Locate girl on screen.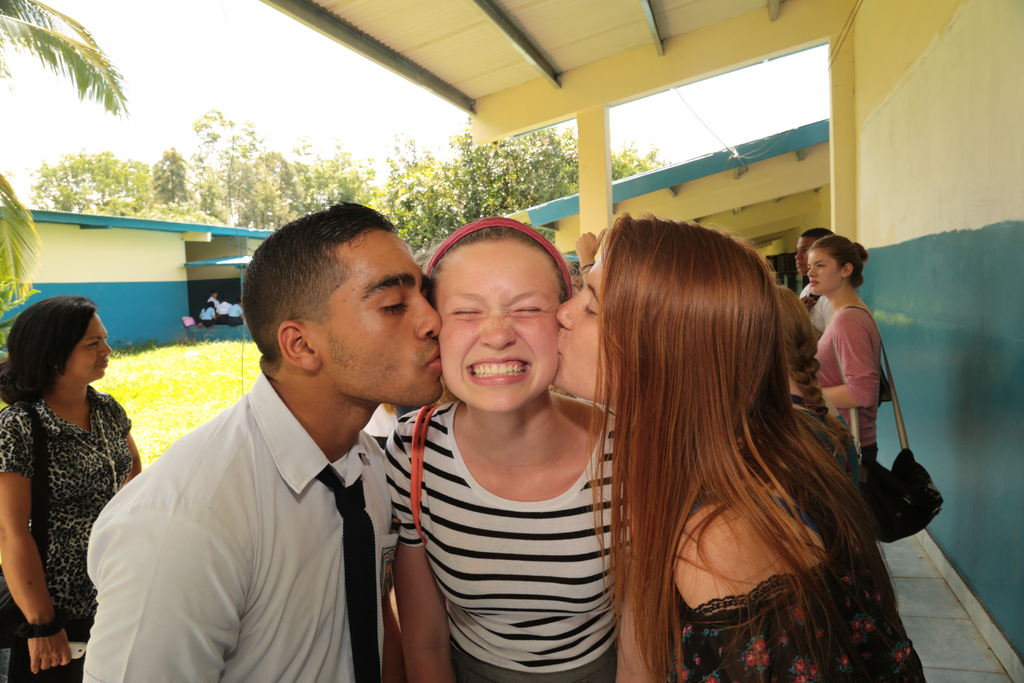
On screen at 816 236 892 487.
